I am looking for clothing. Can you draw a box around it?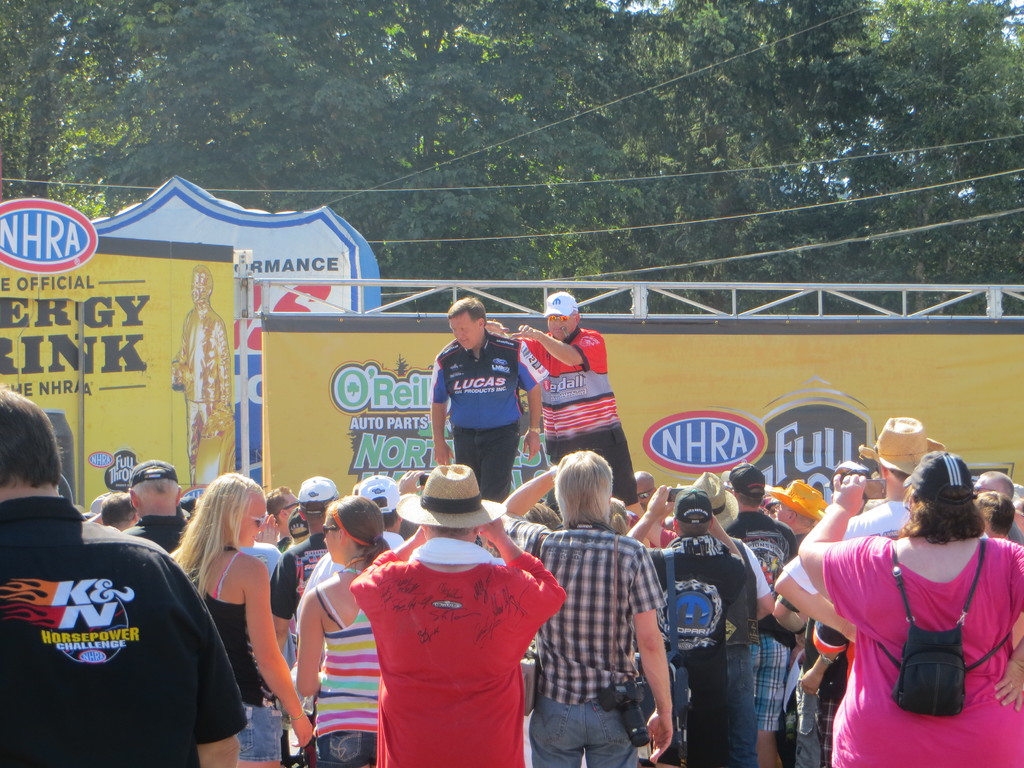
Sure, the bounding box is bbox=[1008, 522, 1023, 549].
